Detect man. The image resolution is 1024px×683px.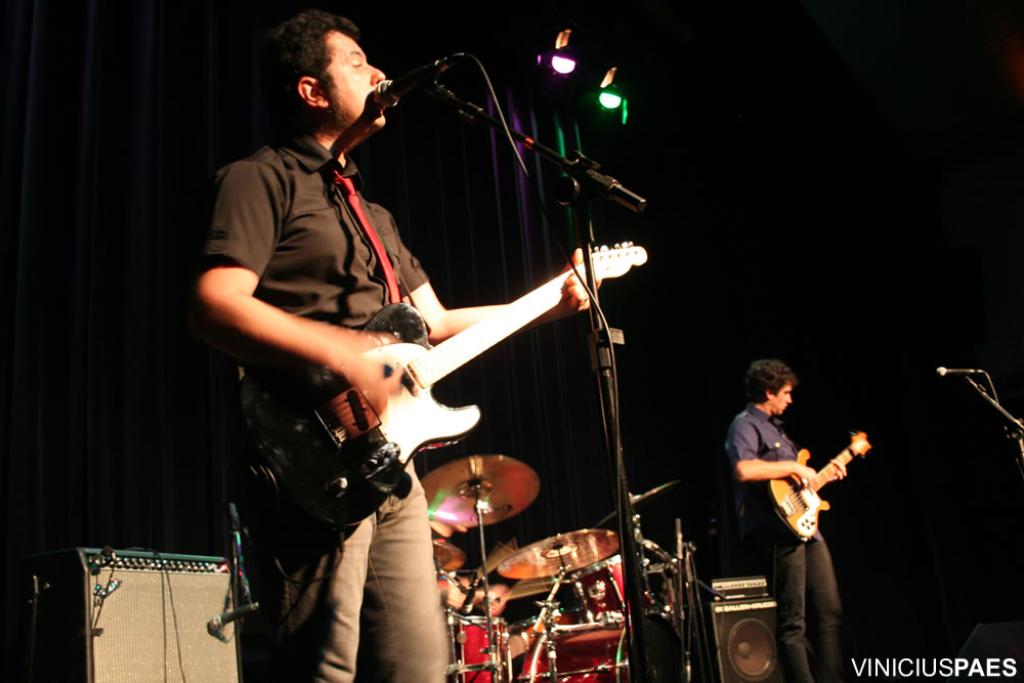
bbox(207, 12, 550, 622).
